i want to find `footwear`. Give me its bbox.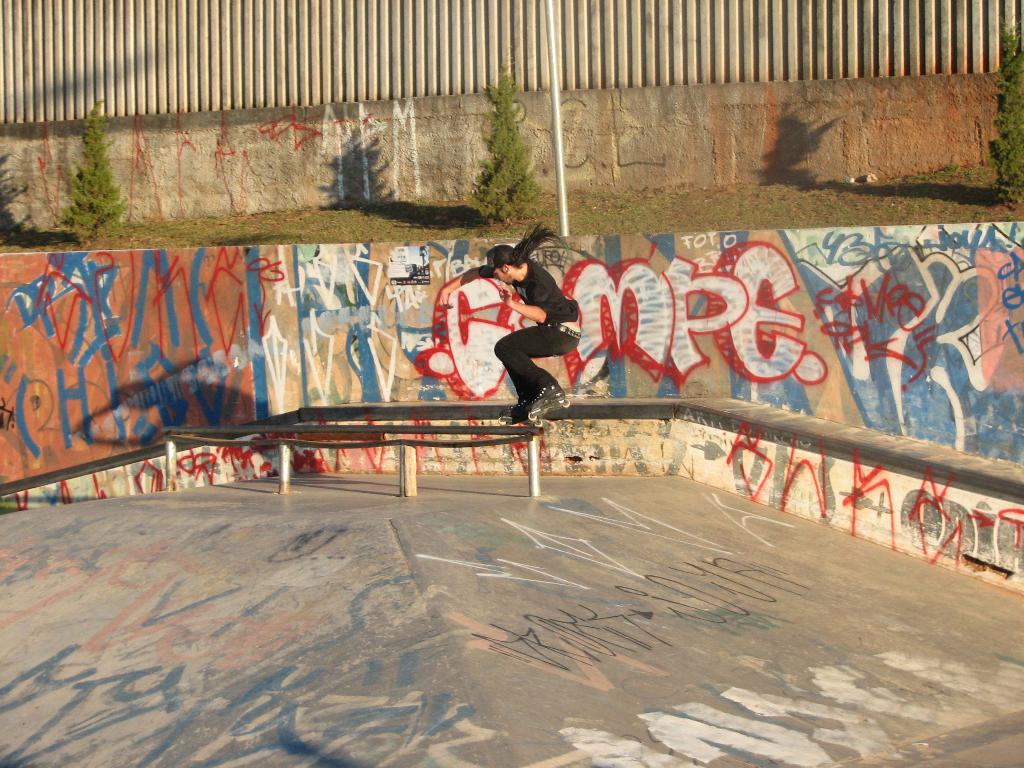
<box>525,382,573,424</box>.
